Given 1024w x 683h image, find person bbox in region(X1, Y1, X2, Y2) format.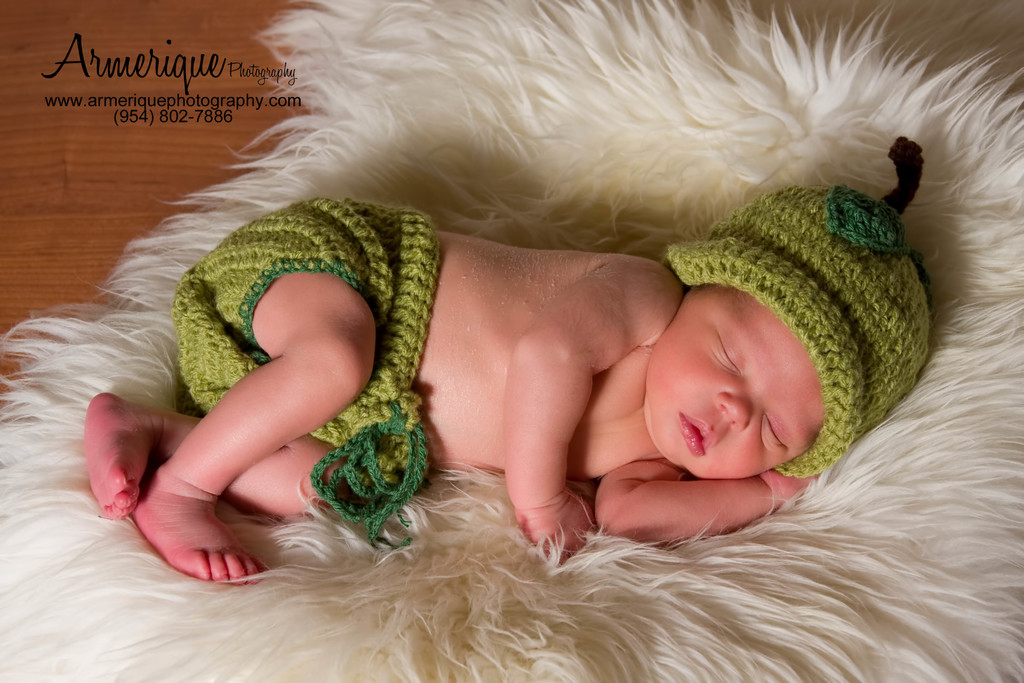
region(111, 105, 947, 622).
